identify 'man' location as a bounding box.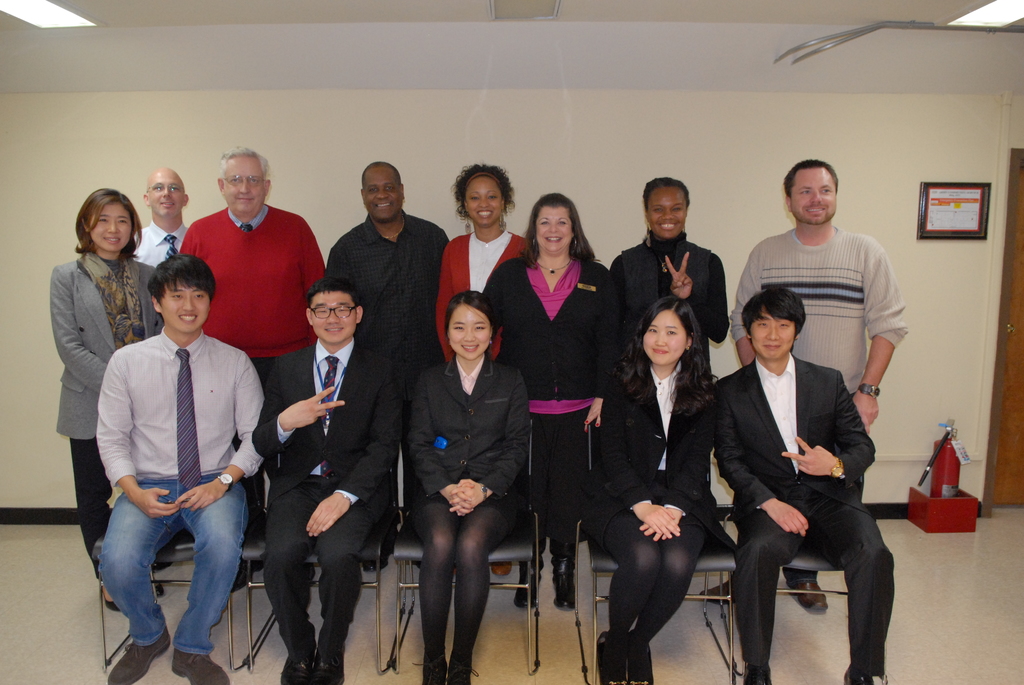
region(326, 160, 447, 571).
